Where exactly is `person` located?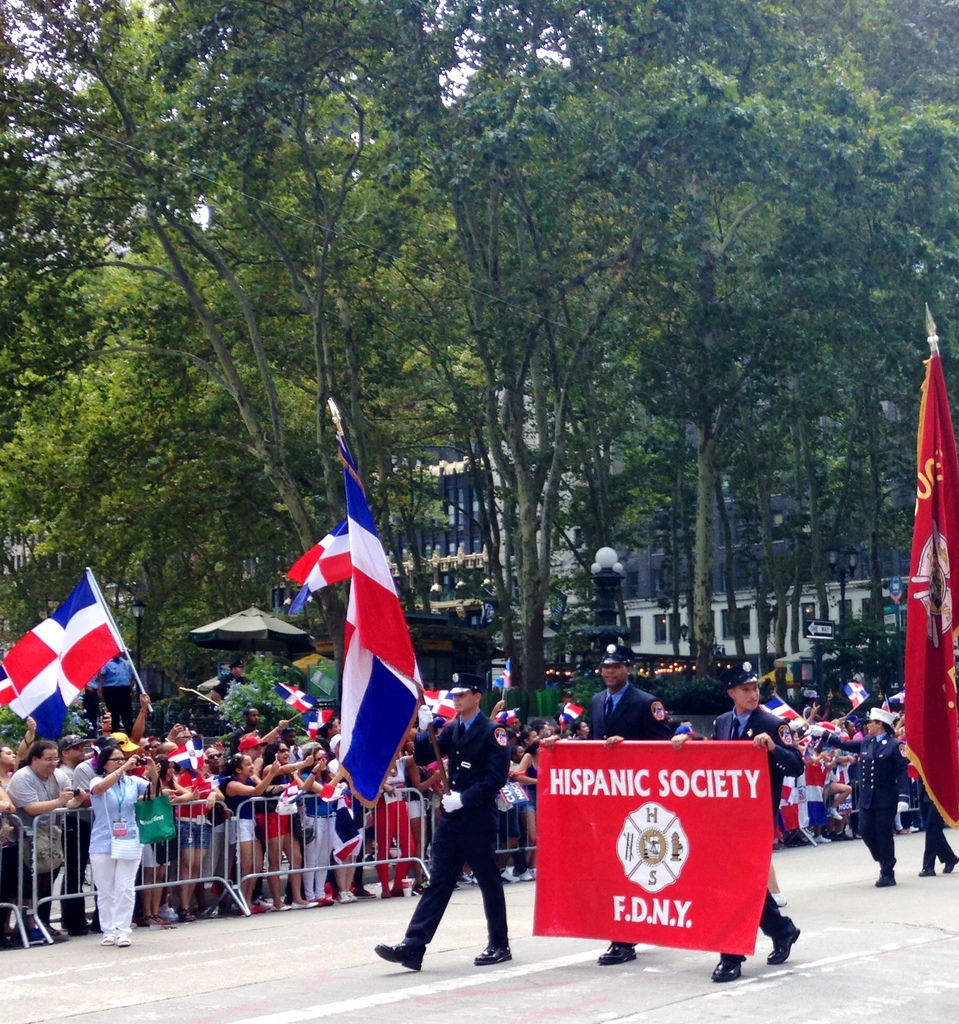
Its bounding box is <box>556,639,676,968</box>.
